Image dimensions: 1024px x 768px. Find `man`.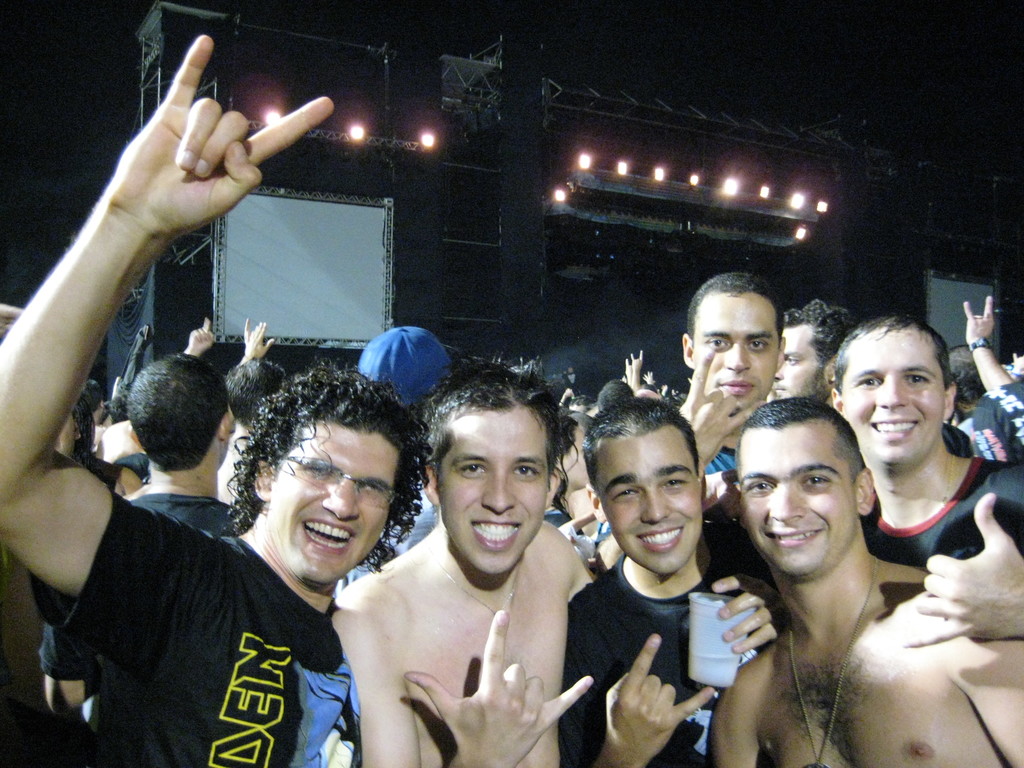
{"x1": 330, "y1": 352, "x2": 598, "y2": 767}.
